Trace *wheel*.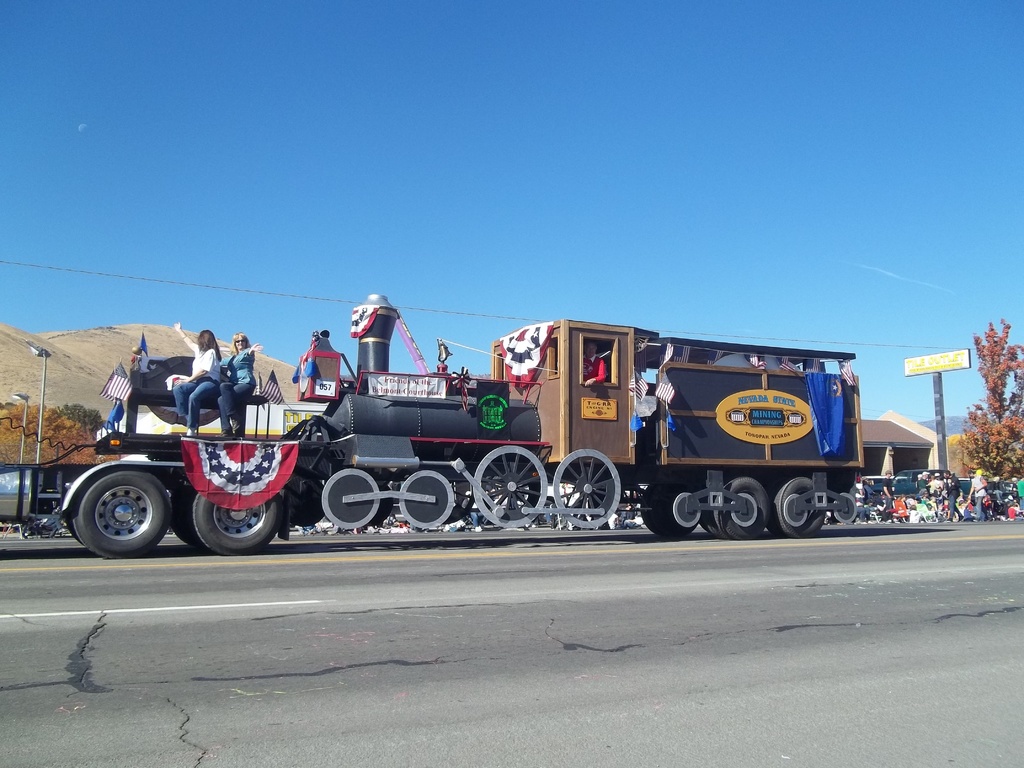
Traced to (782, 497, 811, 529).
